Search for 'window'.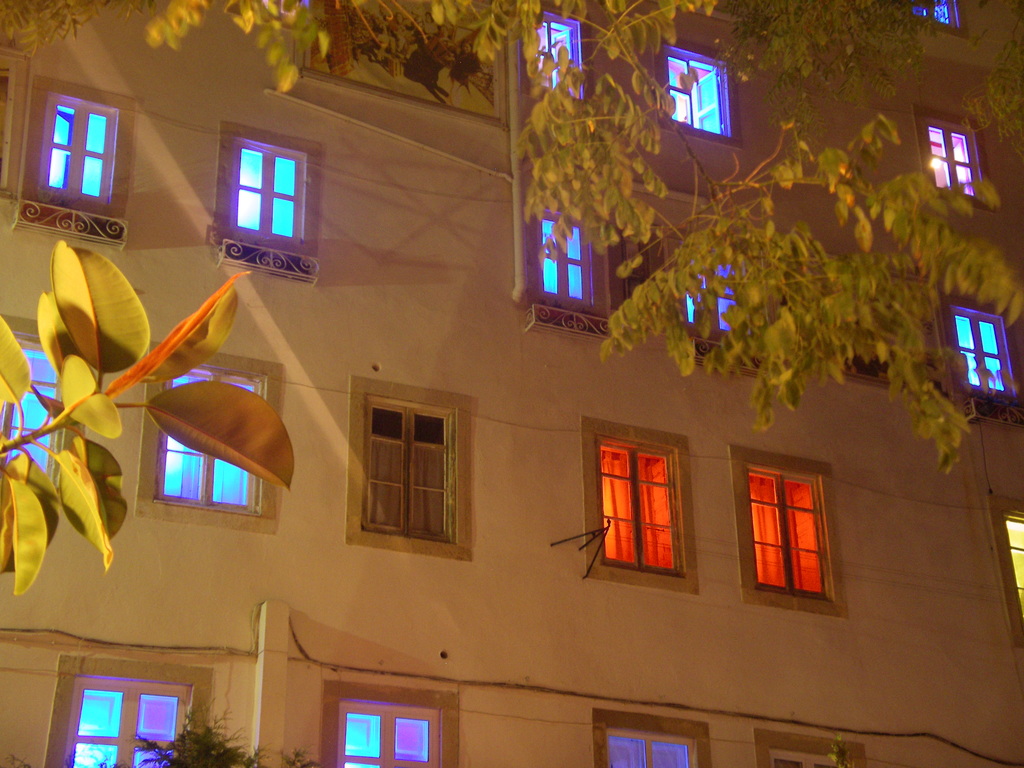
Found at rect(536, 10, 586, 102).
